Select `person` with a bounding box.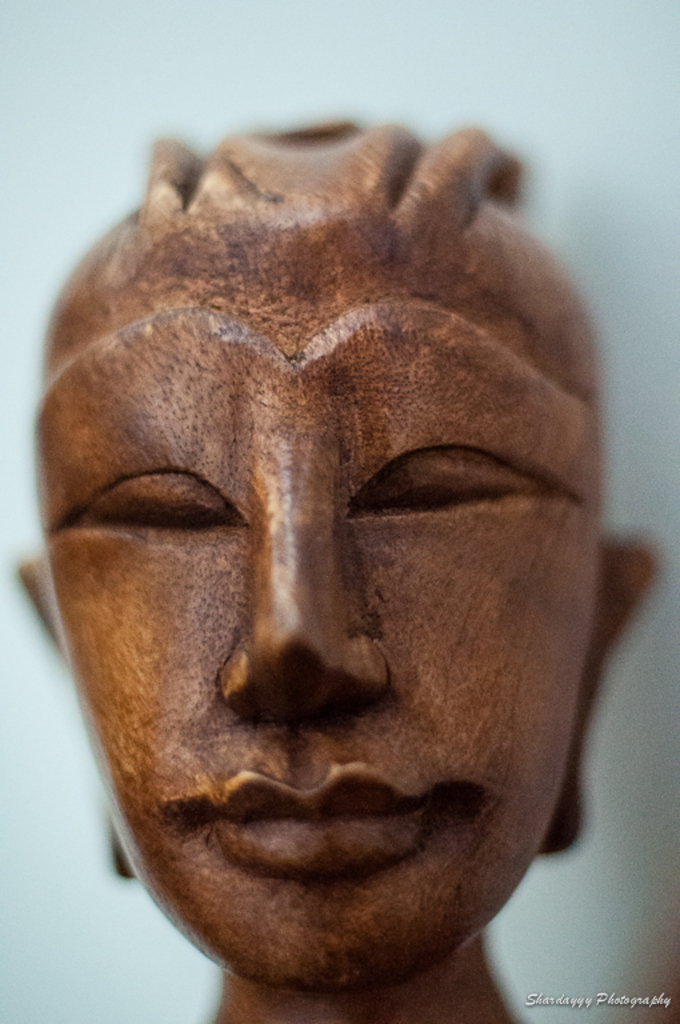
<box>0,80,679,983</box>.
